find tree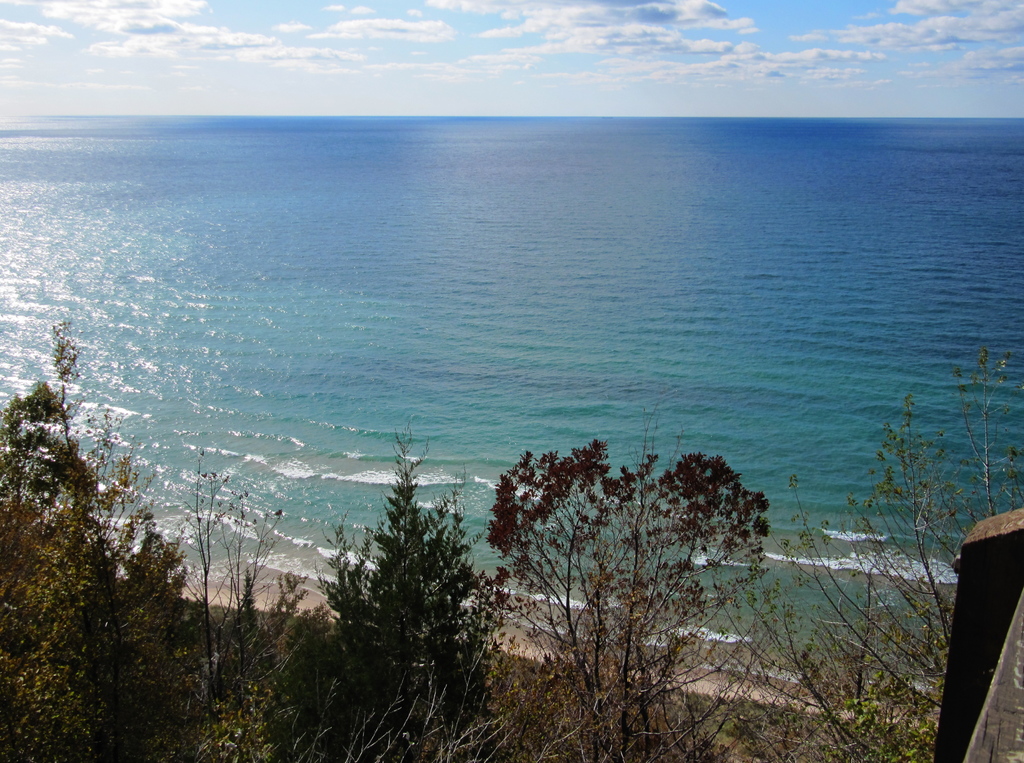
box=[488, 444, 778, 762]
